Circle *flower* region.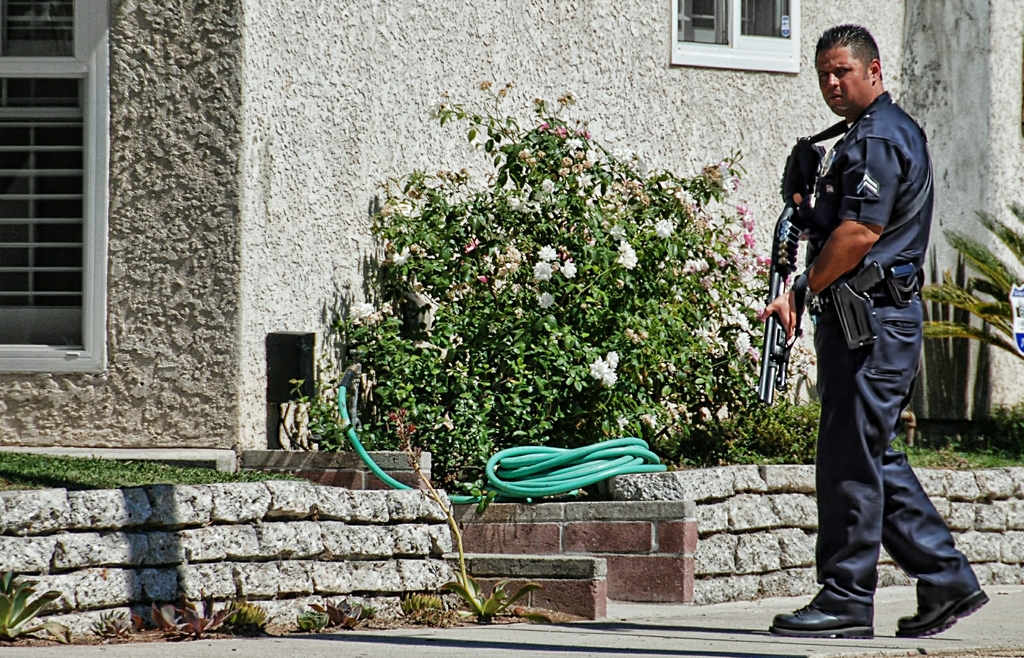
Region: box=[345, 302, 396, 329].
